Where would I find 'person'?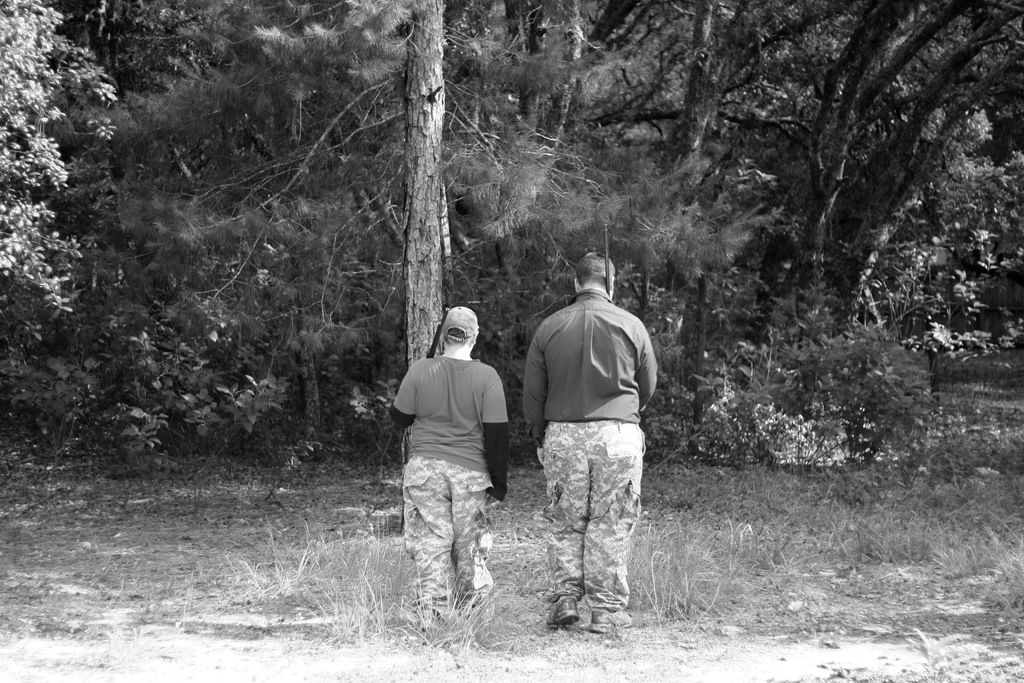
At bbox=[388, 304, 509, 627].
